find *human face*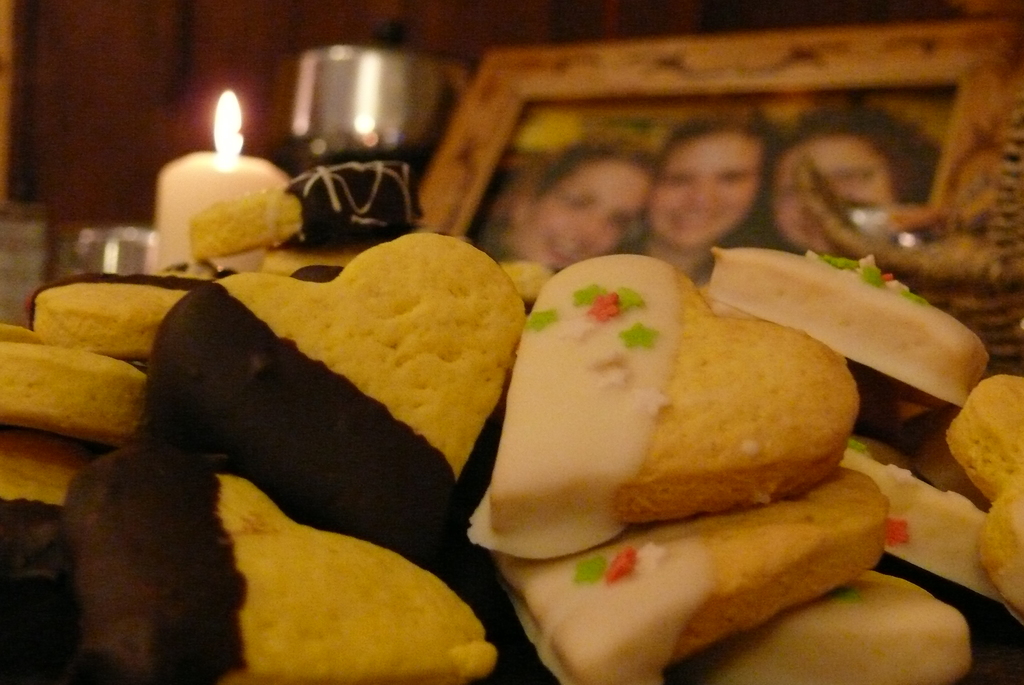
locate(650, 134, 761, 252)
